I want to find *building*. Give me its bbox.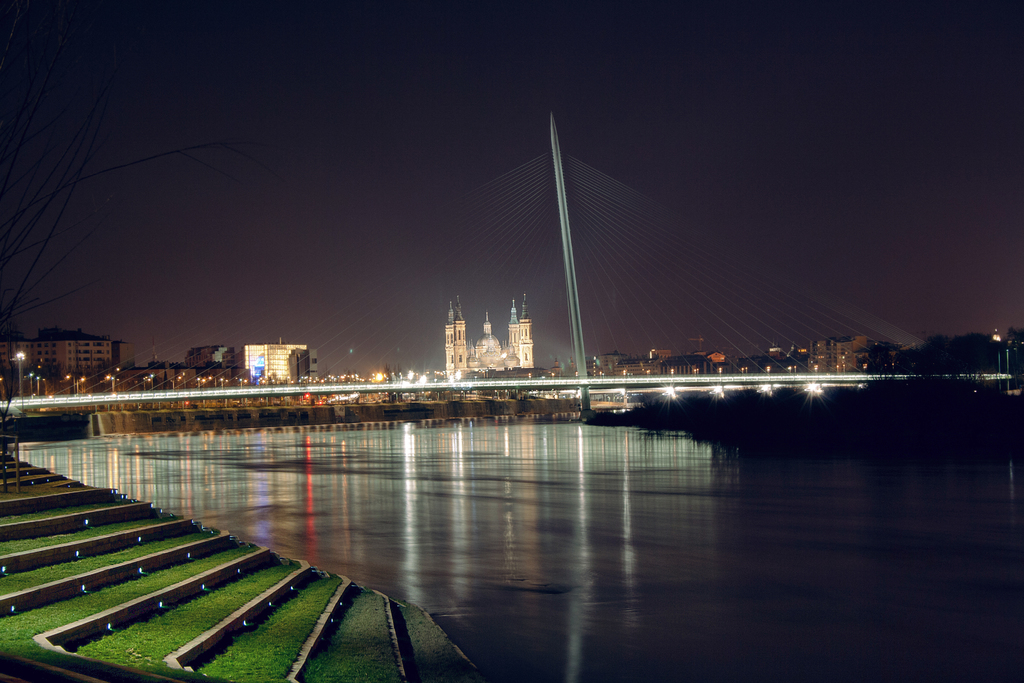
box(186, 343, 234, 375).
